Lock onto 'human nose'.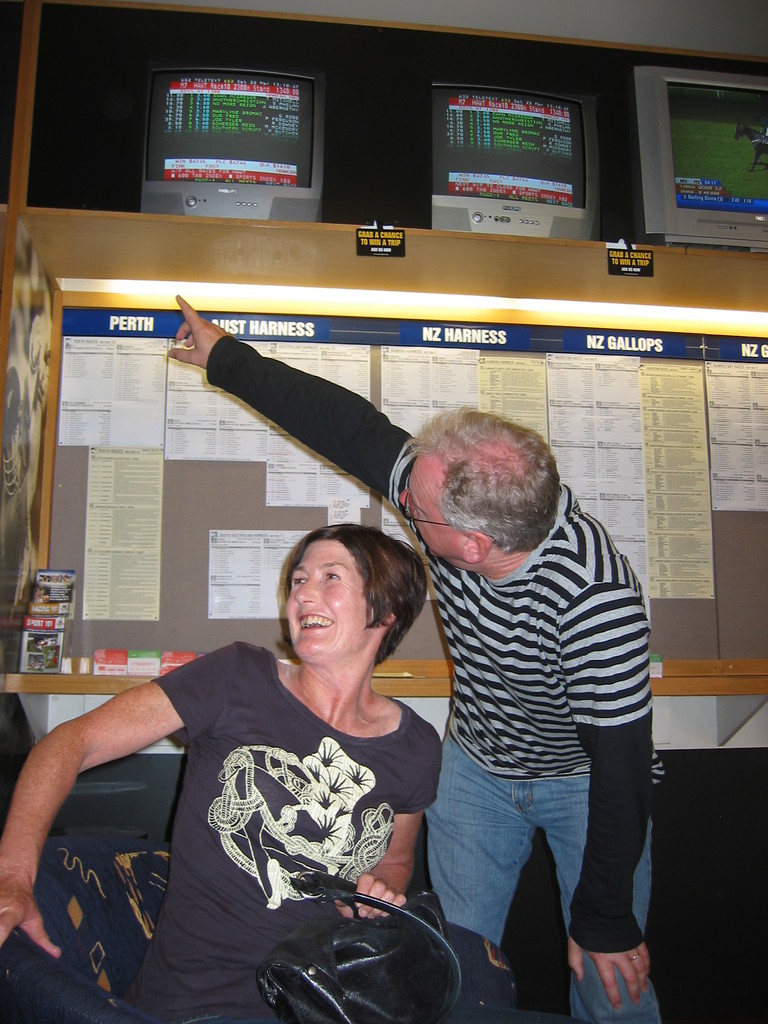
Locked: Rect(396, 490, 408, 511).
